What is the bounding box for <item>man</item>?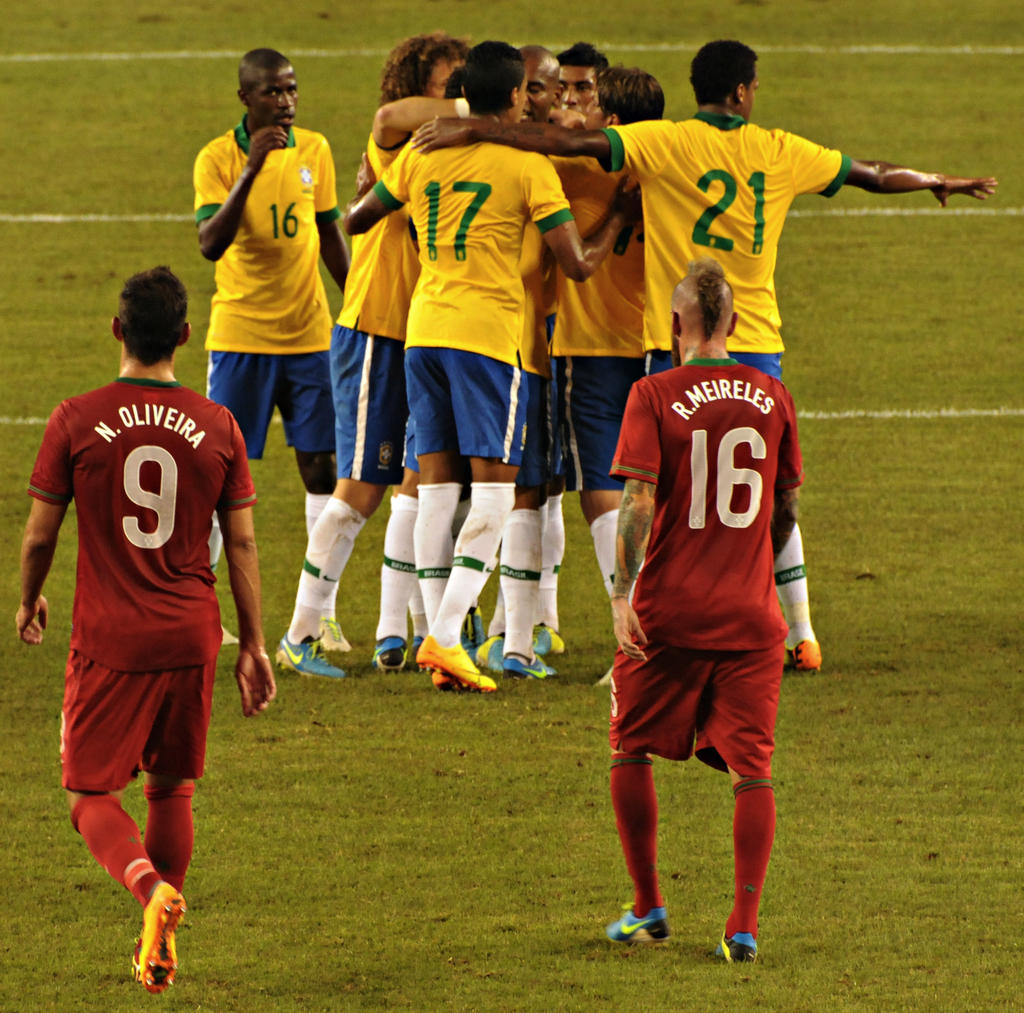
x1=472 y1=45 x2=577 y2=672.
